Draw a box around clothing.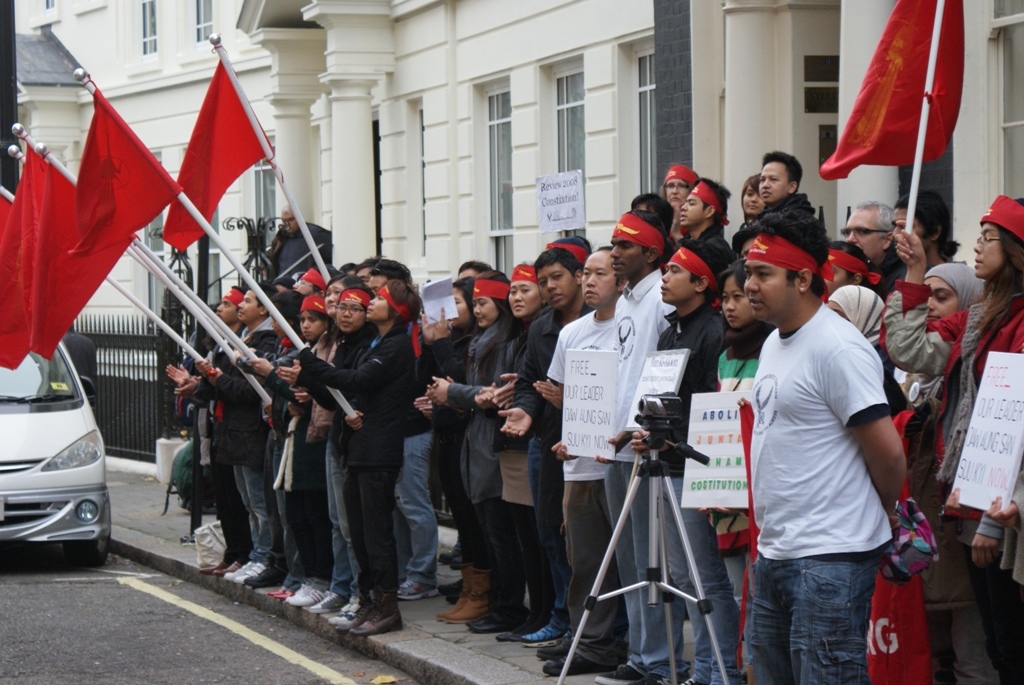
region(508, 303, 594, 619).
